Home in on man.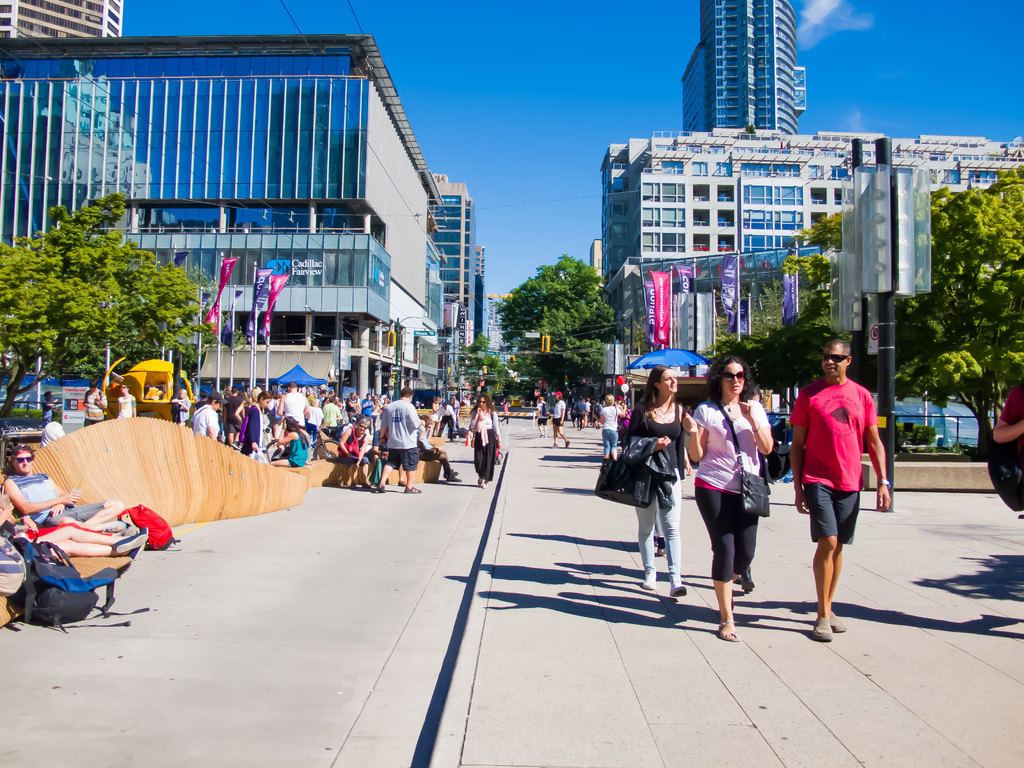
Homed in at crop(440, 403, 454, 435).
